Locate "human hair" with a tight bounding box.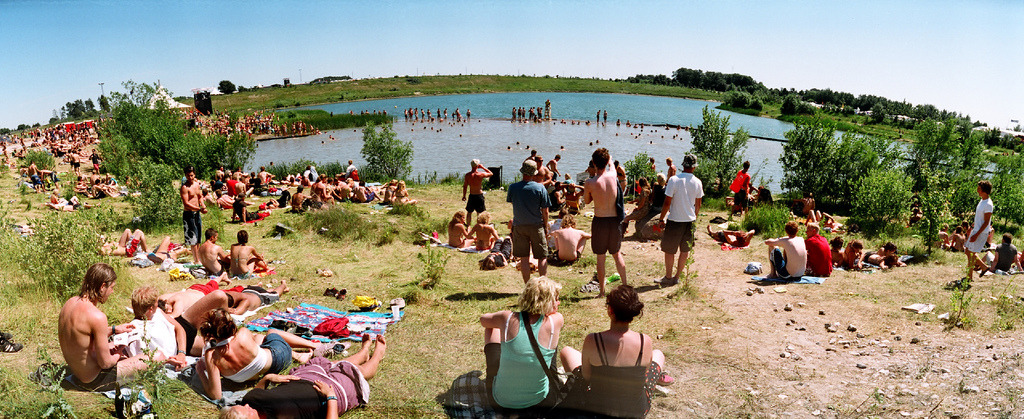
<region>220, 401, 244, 418</region>.
